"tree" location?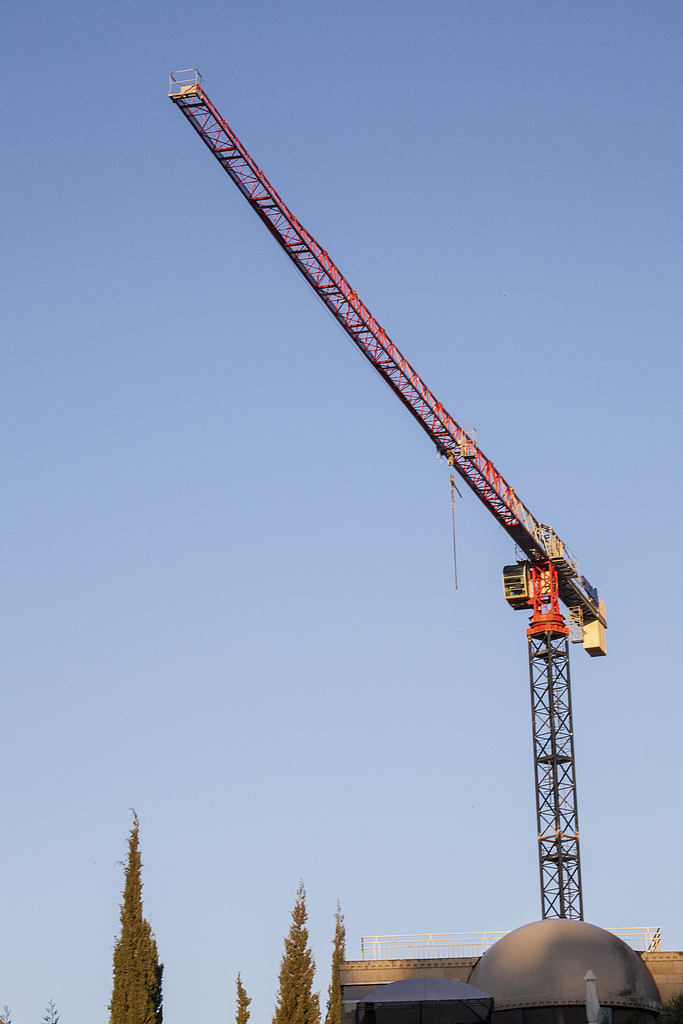
detection(232, 966, 255, 1023)
